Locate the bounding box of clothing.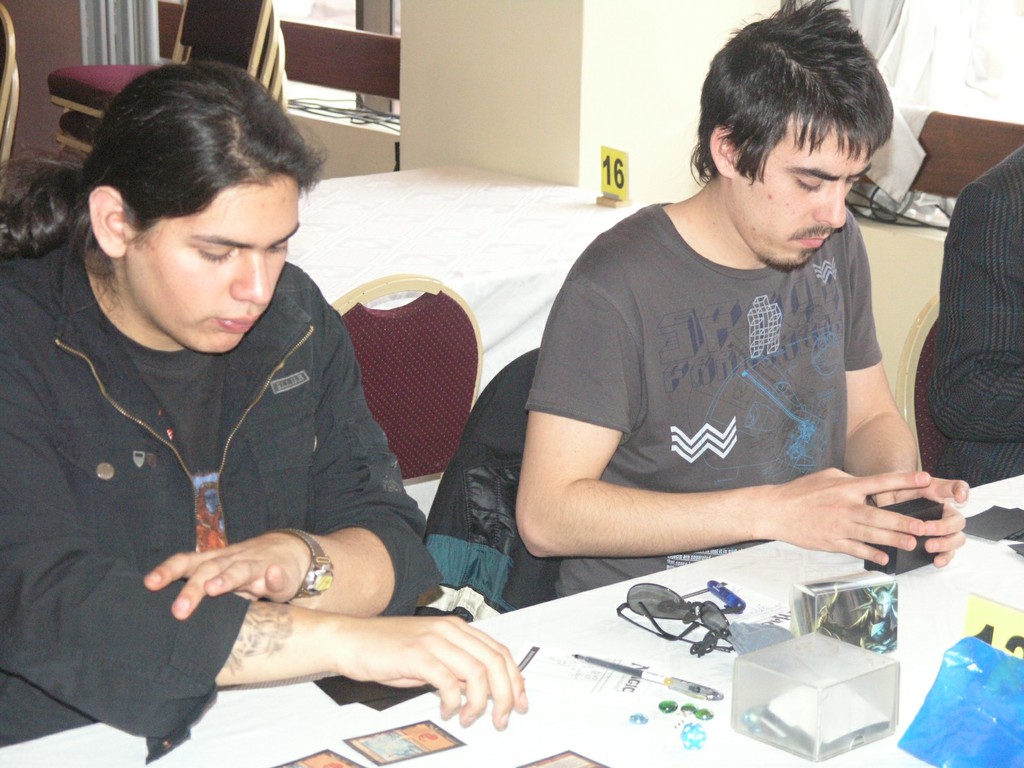
Bounding box: <bbox>4, 210, 416, 723</bbox>.
